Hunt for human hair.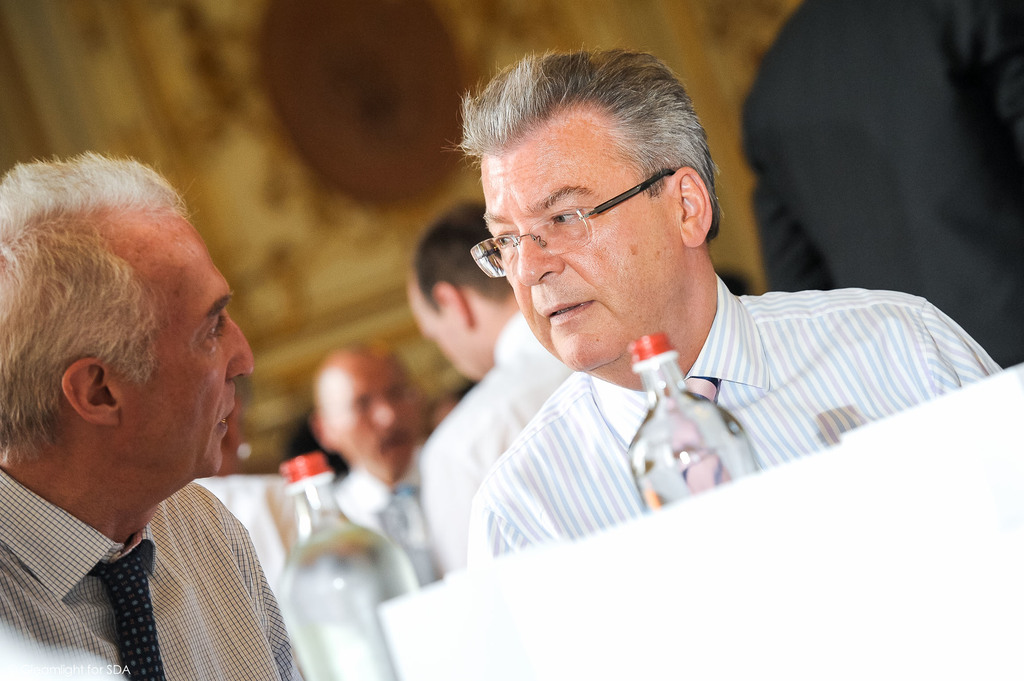
Hunted down at <region>452, 47, 724, 241</region>.
